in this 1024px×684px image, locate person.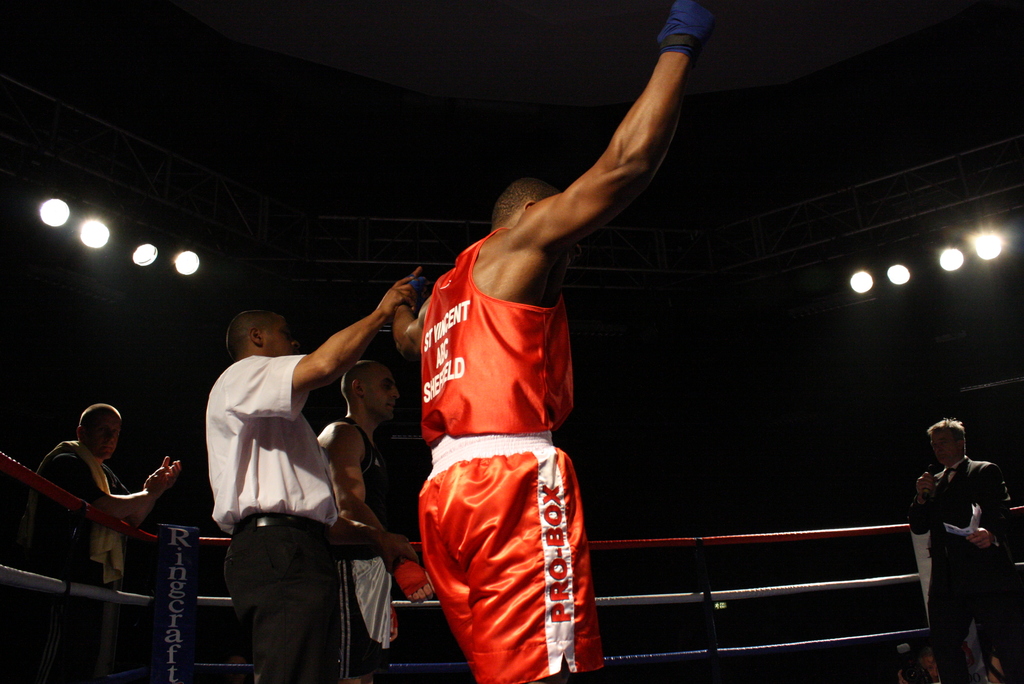
Bounding box: box(918, 402, 1014, 683).
